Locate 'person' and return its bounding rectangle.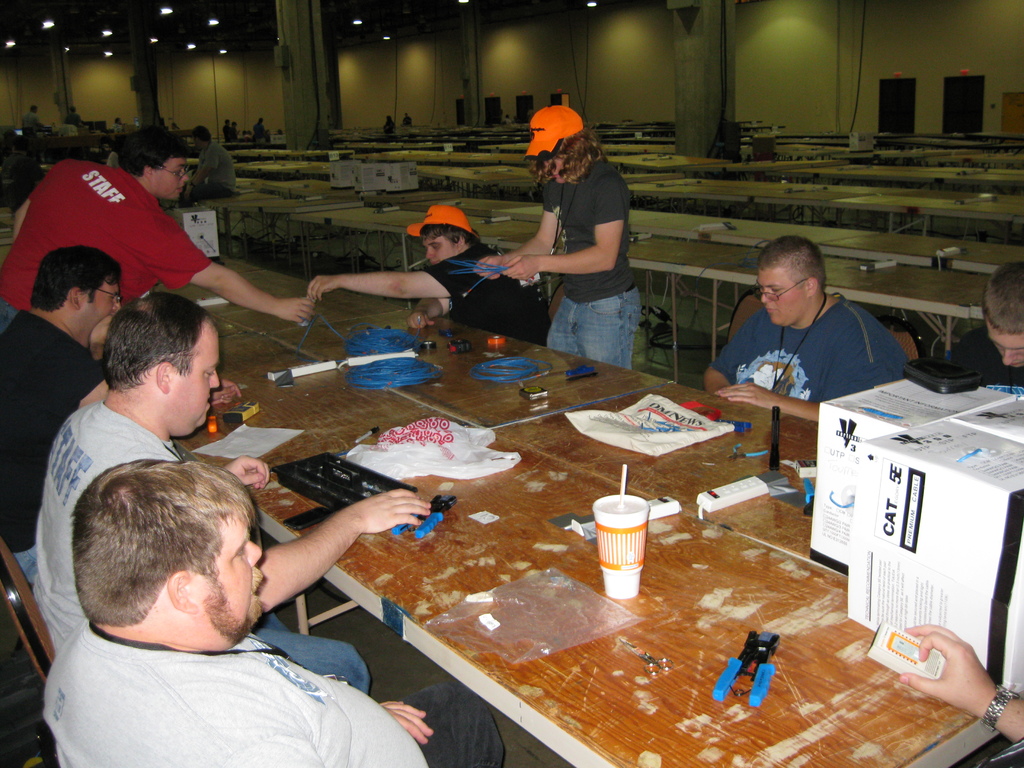
(0, 135, 313, 333).
